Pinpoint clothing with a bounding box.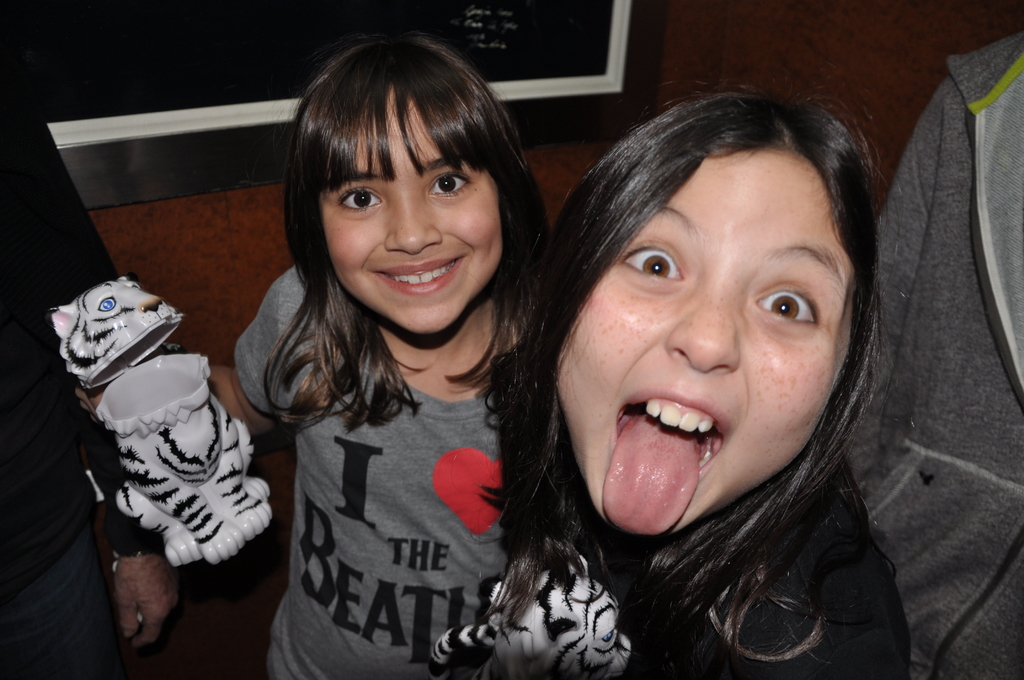
bbox(444, 410, 1021, 679).
